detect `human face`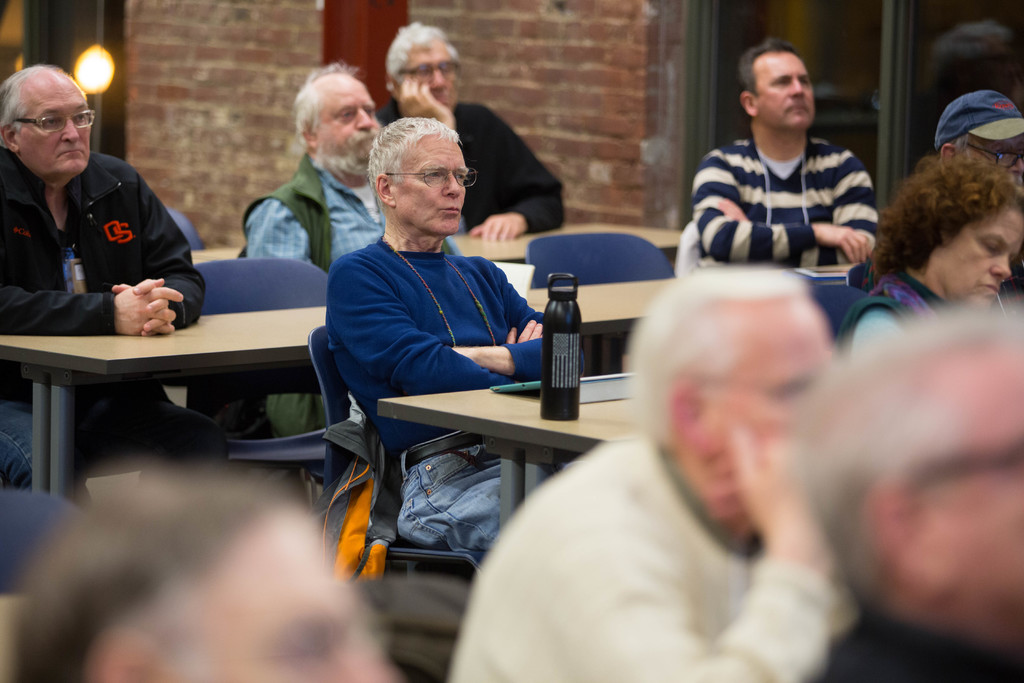
[left=16, top=79, right=92, bottom=173]
